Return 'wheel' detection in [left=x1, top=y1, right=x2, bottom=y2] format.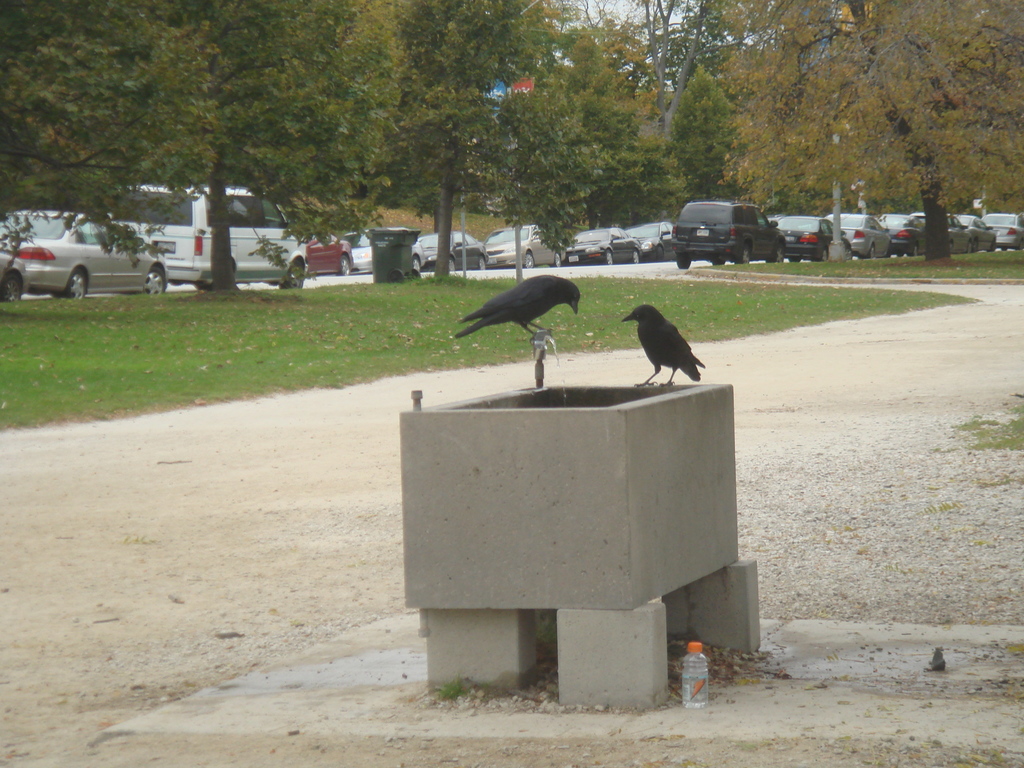
[left=476, top=246, right=490, bottom=273].
